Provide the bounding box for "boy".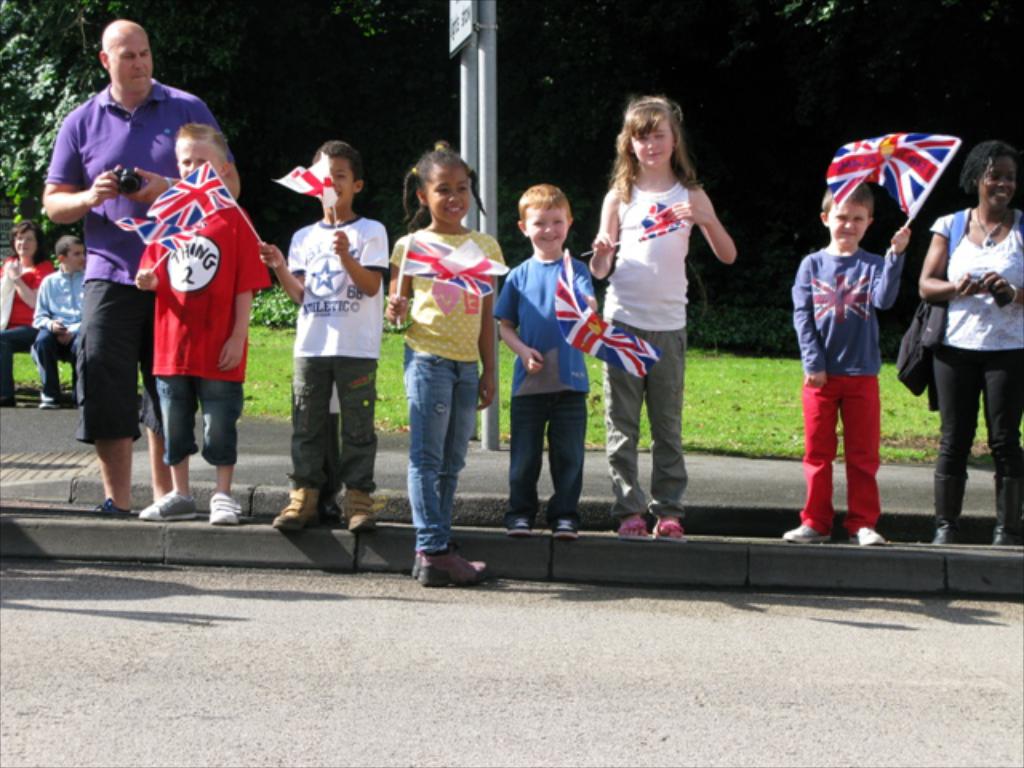
bbox=[493, 184, 597, 536].
